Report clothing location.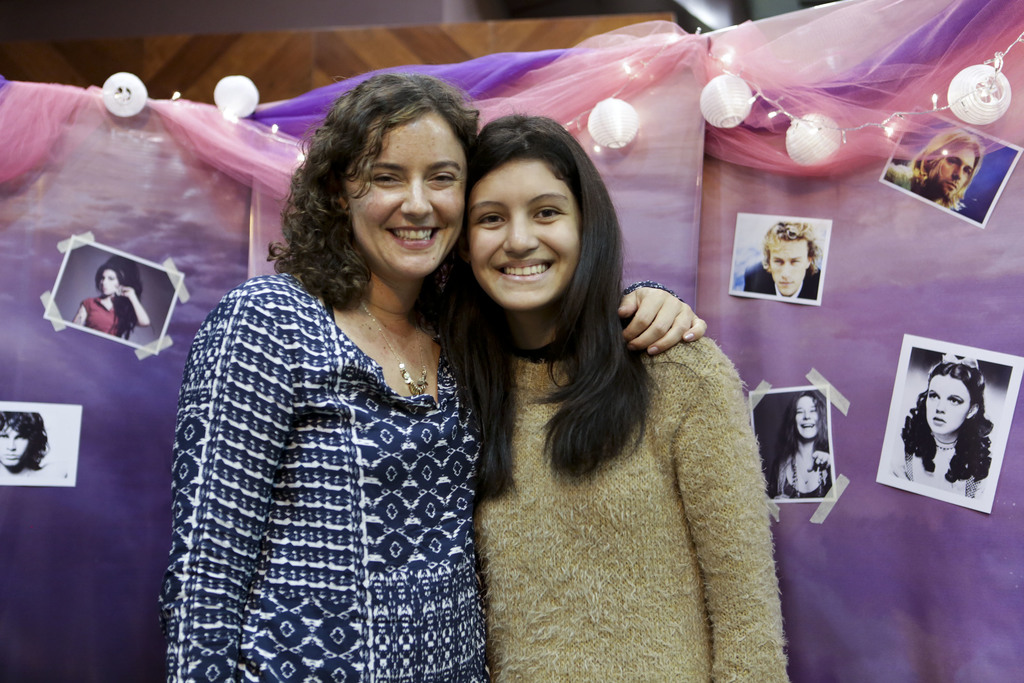
Report: l=477, t=329, r=794, b=682.
